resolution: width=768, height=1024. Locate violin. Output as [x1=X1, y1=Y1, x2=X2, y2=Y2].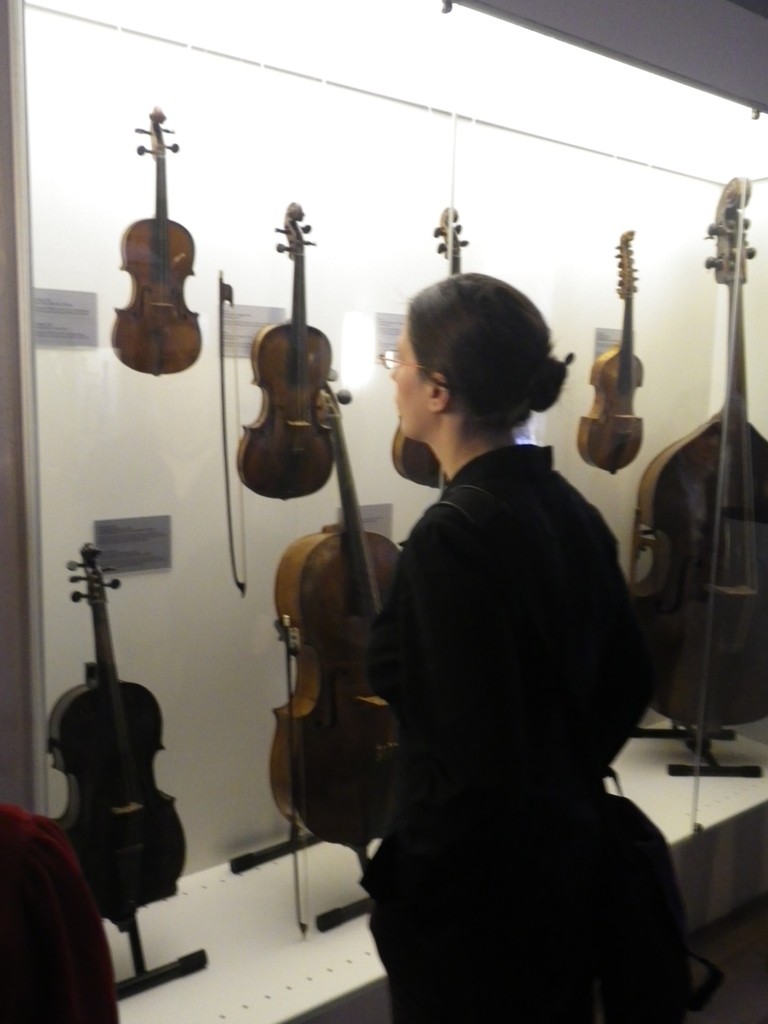
[x1=577, y1=230, x2=654, y2=481].
